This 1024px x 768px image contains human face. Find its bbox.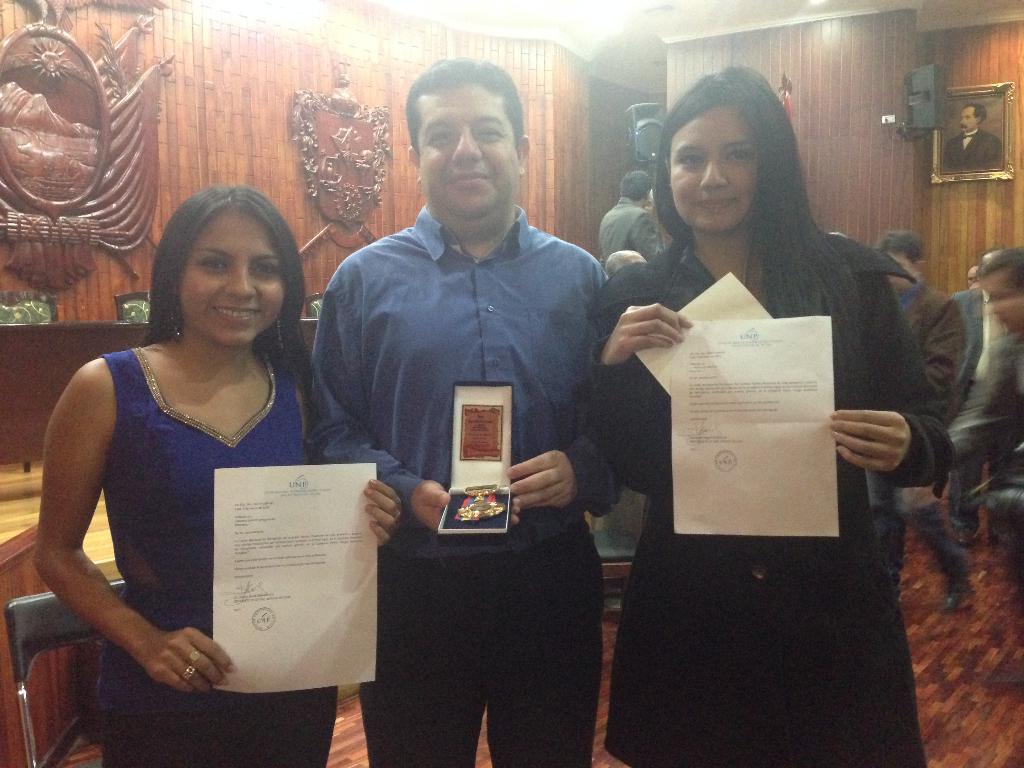
bbox=[415, 77, 518, 214].
